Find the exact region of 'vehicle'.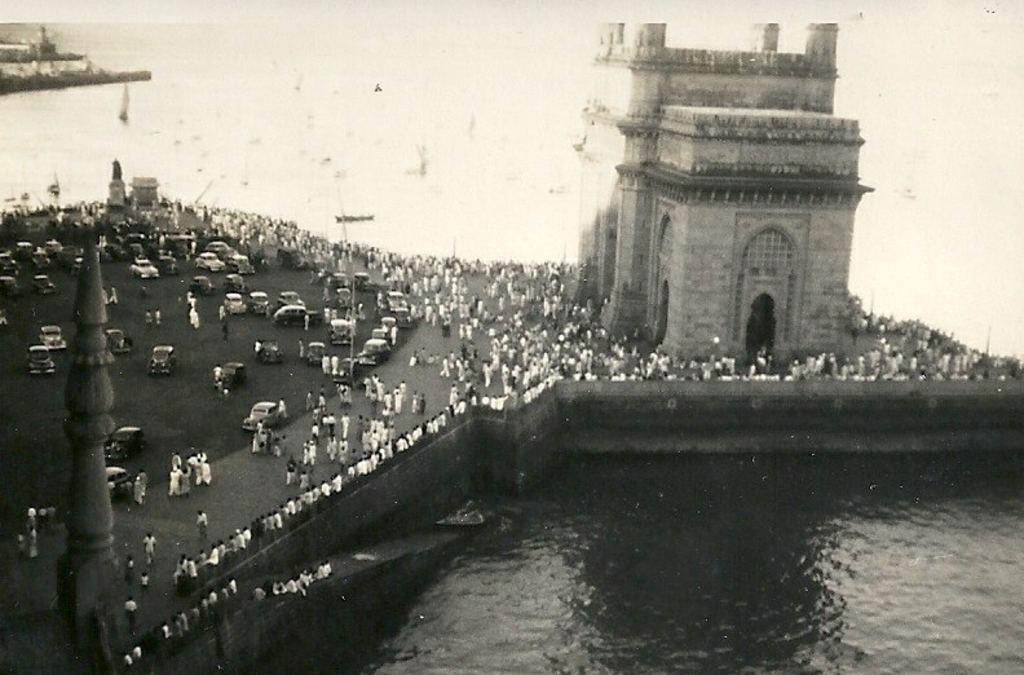
Exact region: [328, 270, 348, 282].
